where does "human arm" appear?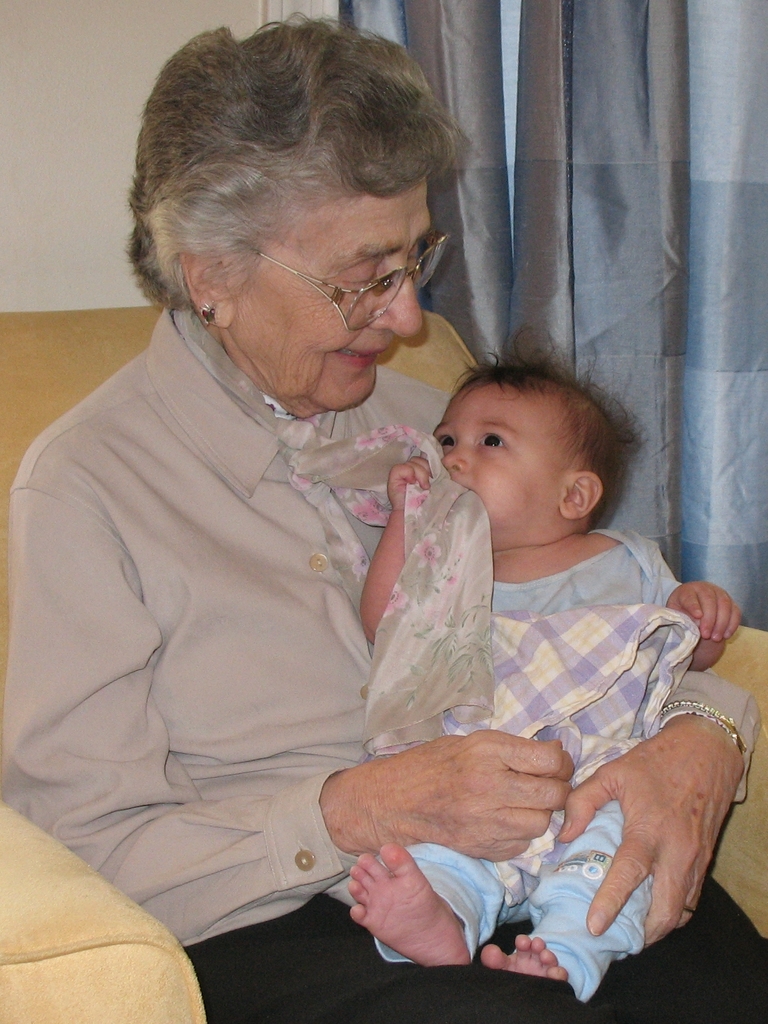
Appears at bbox=[11, 459, 579, 945].
